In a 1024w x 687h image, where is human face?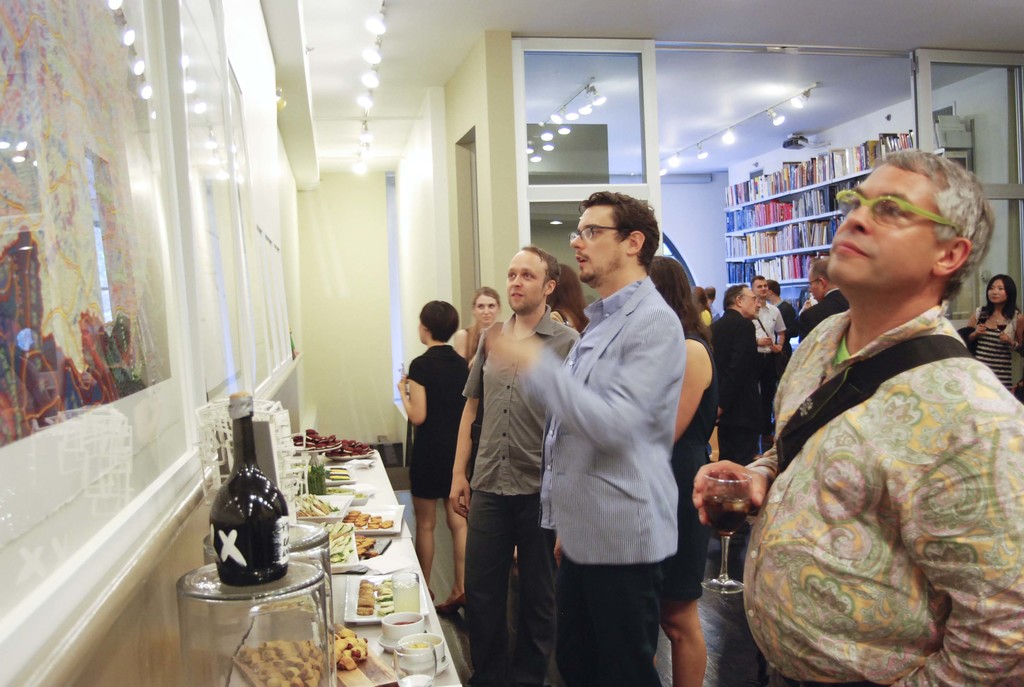
825,160,943,288.
